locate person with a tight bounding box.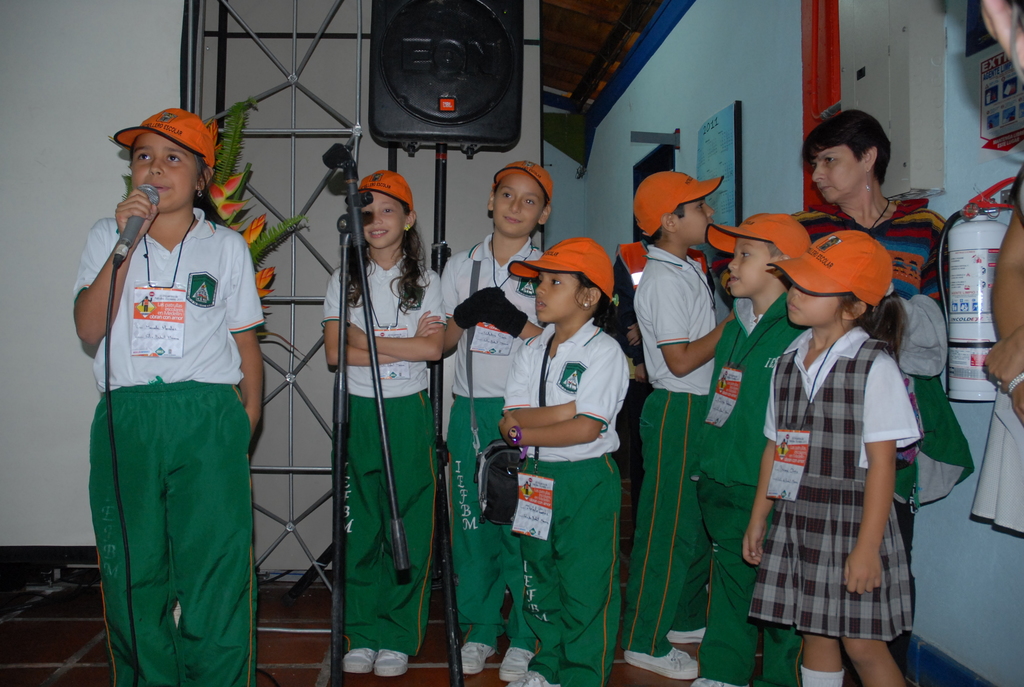
[806, 104, 939, 486].
